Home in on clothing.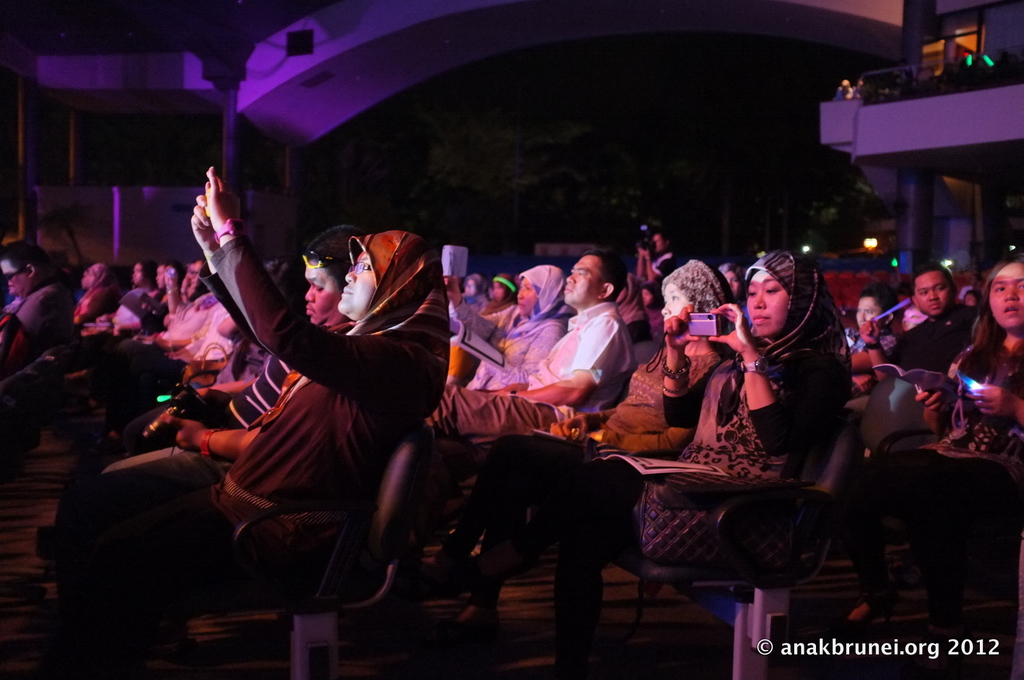
Homed in at box(74, 262, 120, 324).
